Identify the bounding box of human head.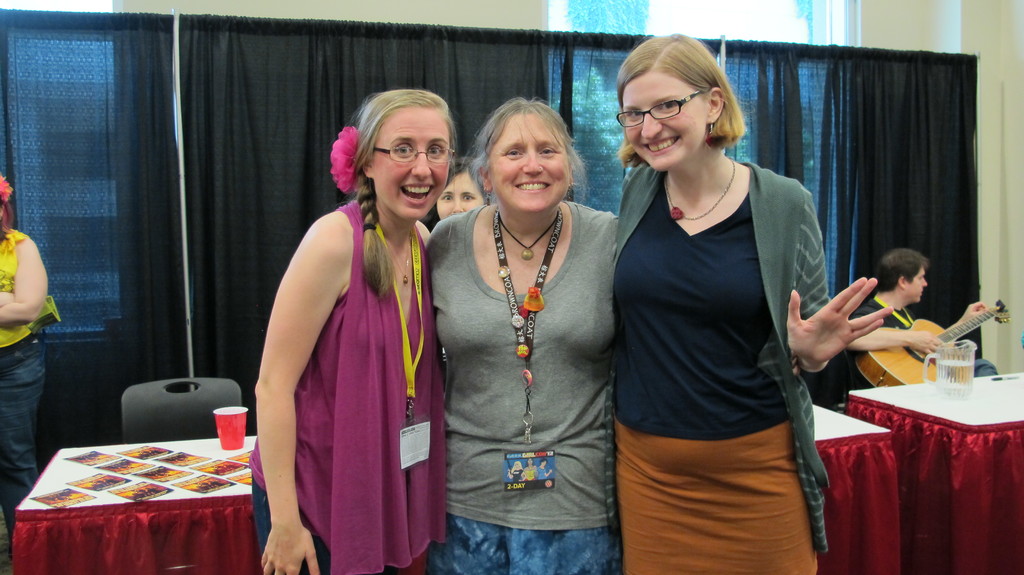
[x1=435, y1=159, x2=488, y2=229].
